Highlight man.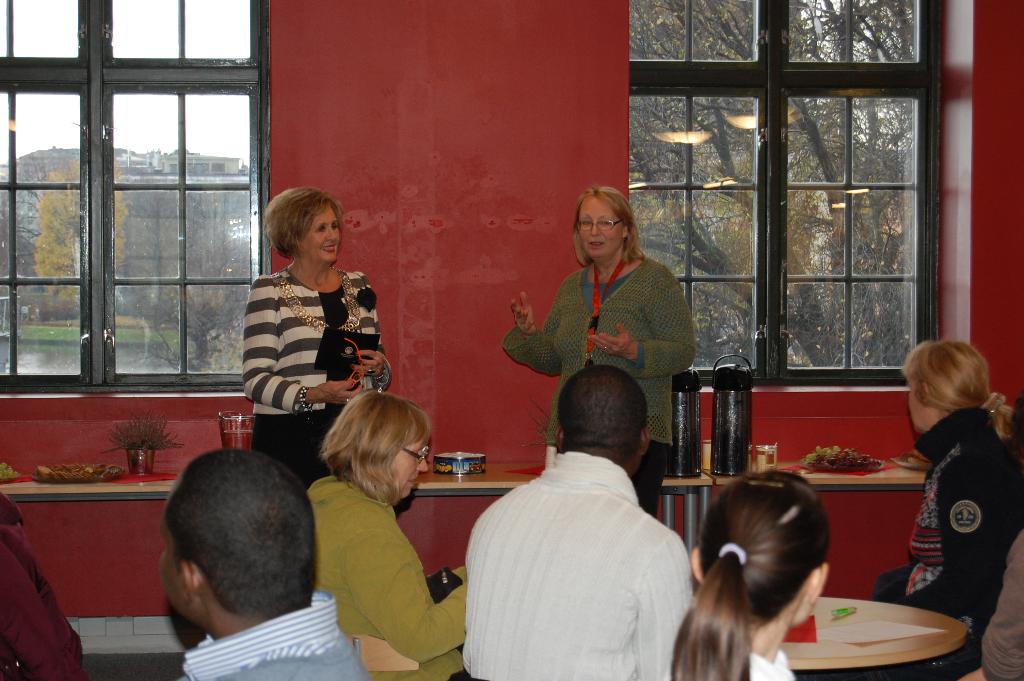
Highlighted region: {"left": 157, "top": 445, "right": 369, "bottom": 680}.
